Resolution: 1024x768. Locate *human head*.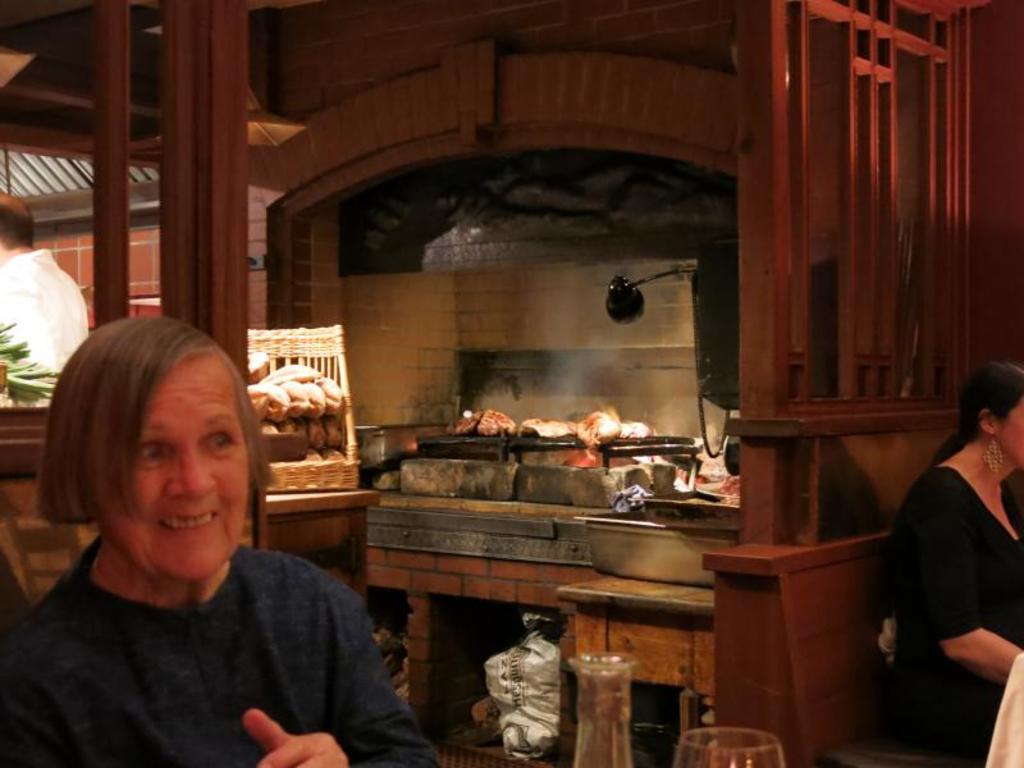
<box>33,312,265,577</box>.
